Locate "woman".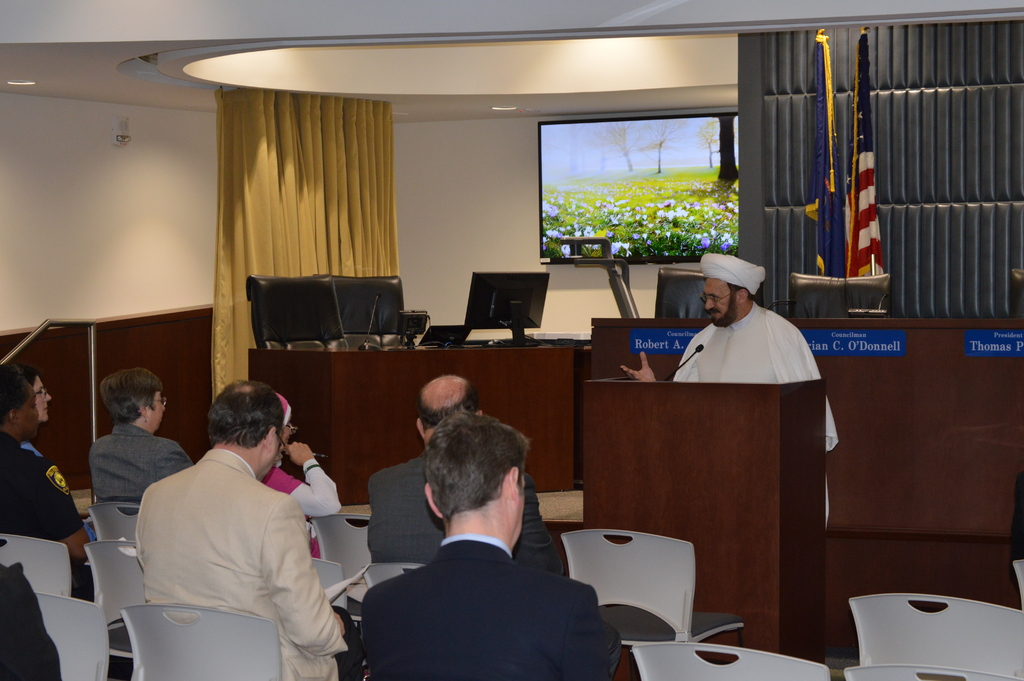
Bounding box: {"left": 260, "top": 391, "right": 342, "bottom": 561}.
